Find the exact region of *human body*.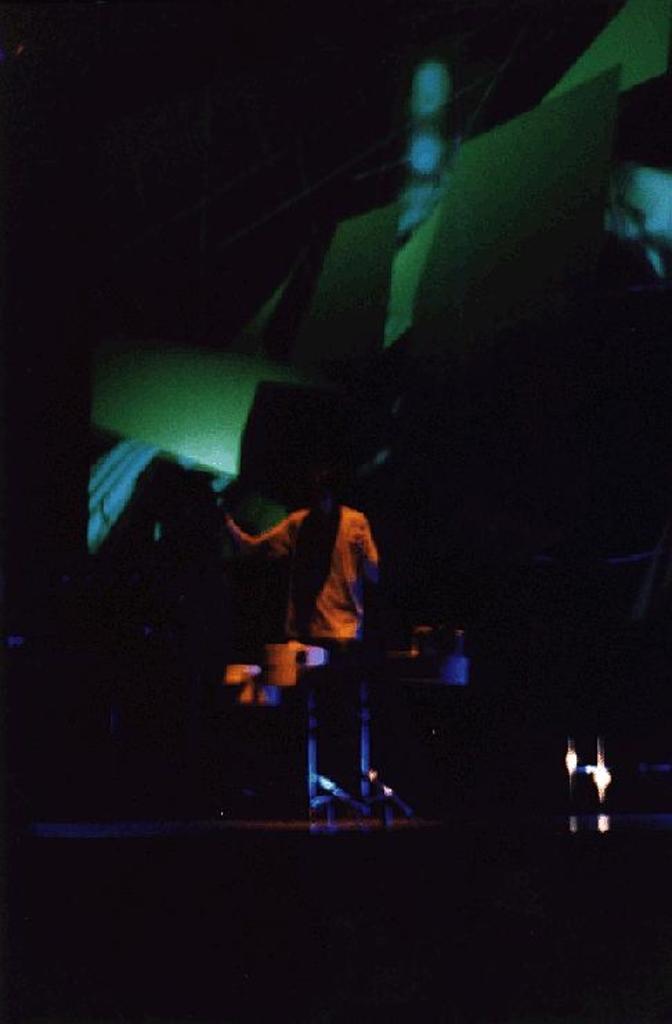
Exact region: <region>217, 463, 380, 813</region>.
